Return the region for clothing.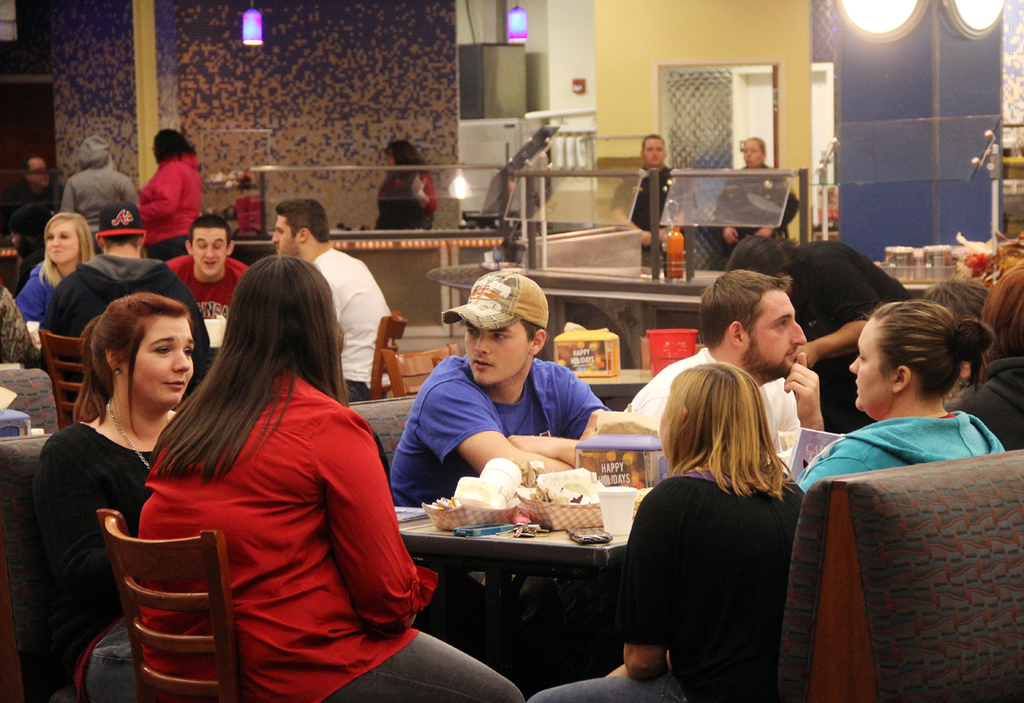
{"left": 169, "top": 251, "right": 250, "bottom": 333}.
